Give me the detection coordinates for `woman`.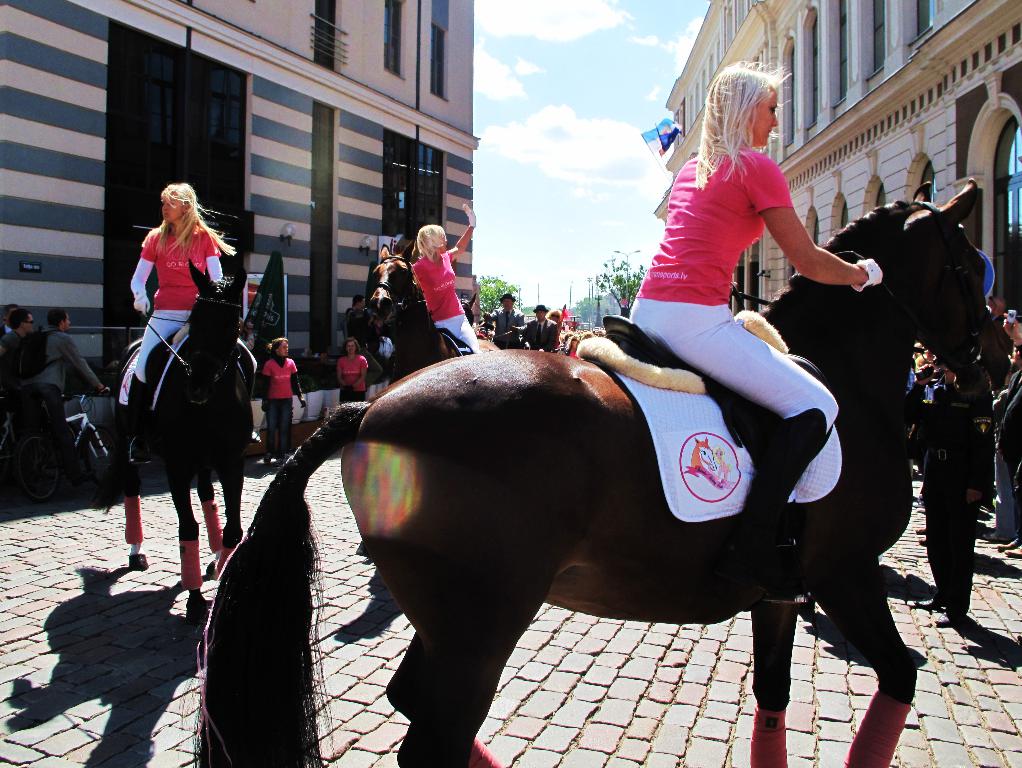
[x1=565, y1=332, x2=588, y2=362].
